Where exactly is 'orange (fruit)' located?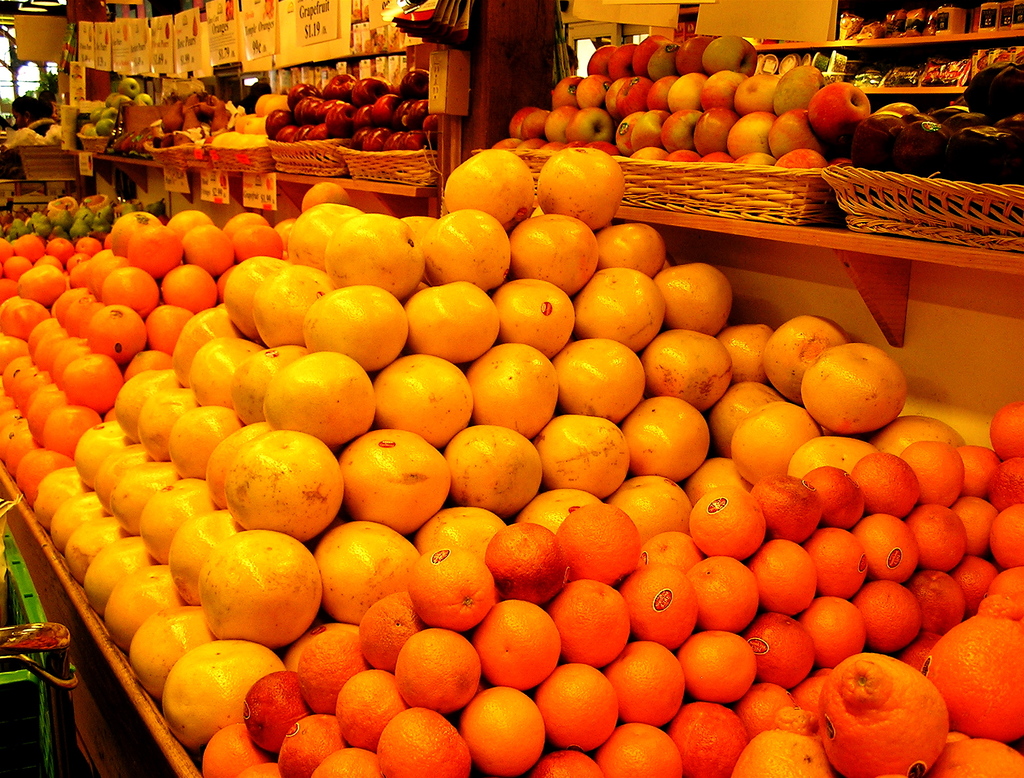
Its bounding box is [241, 230, 277, 270].
